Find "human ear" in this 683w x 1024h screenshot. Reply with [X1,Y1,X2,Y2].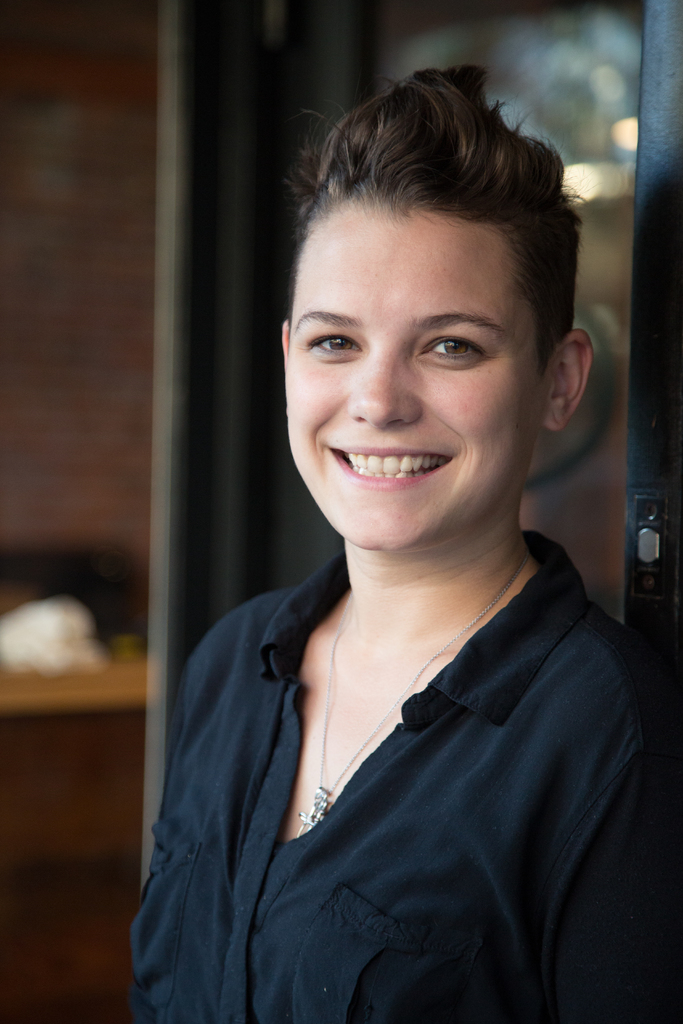
[280,319,286,414].
